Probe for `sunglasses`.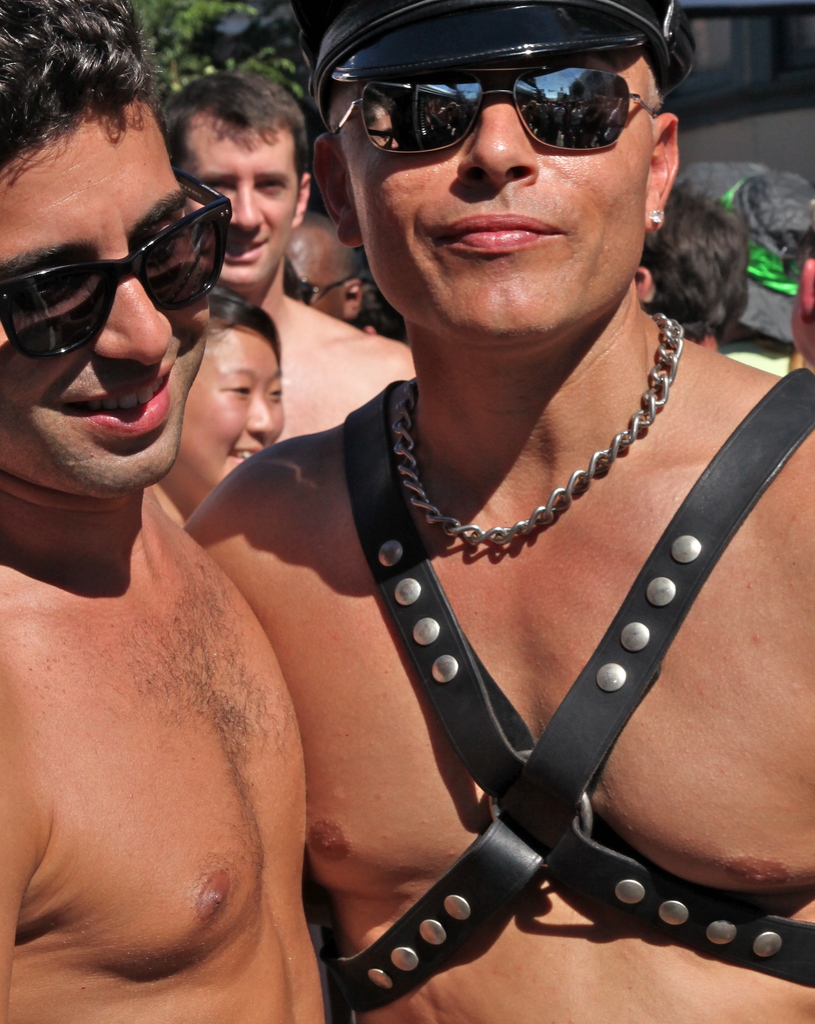
Probe result: x1=356, y1=67, x2=660, y2=154.
